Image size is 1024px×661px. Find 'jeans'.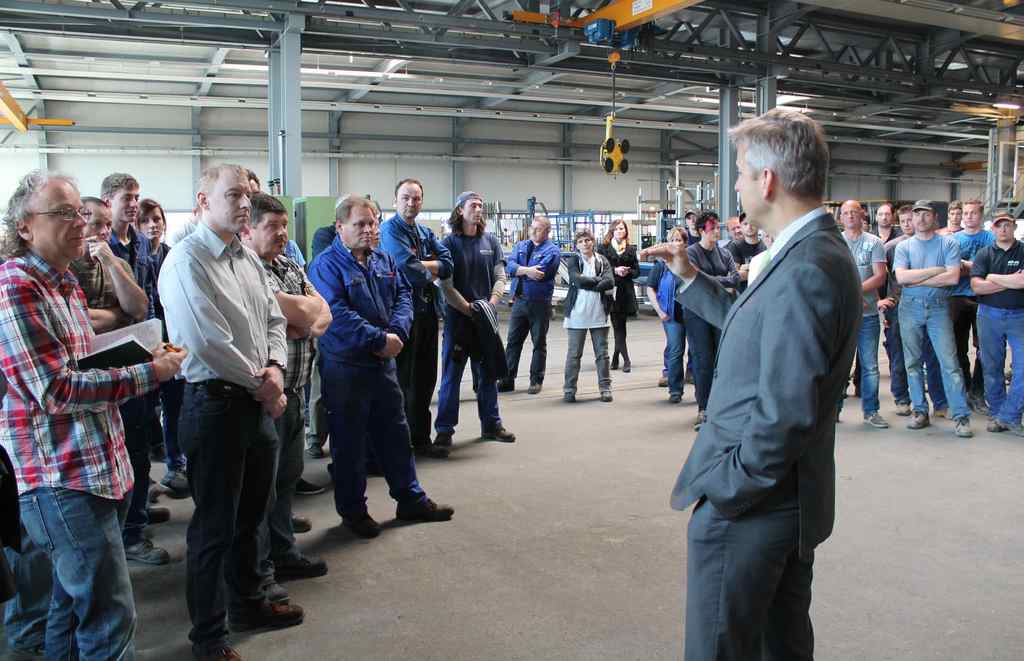
[657,312,681,392].
